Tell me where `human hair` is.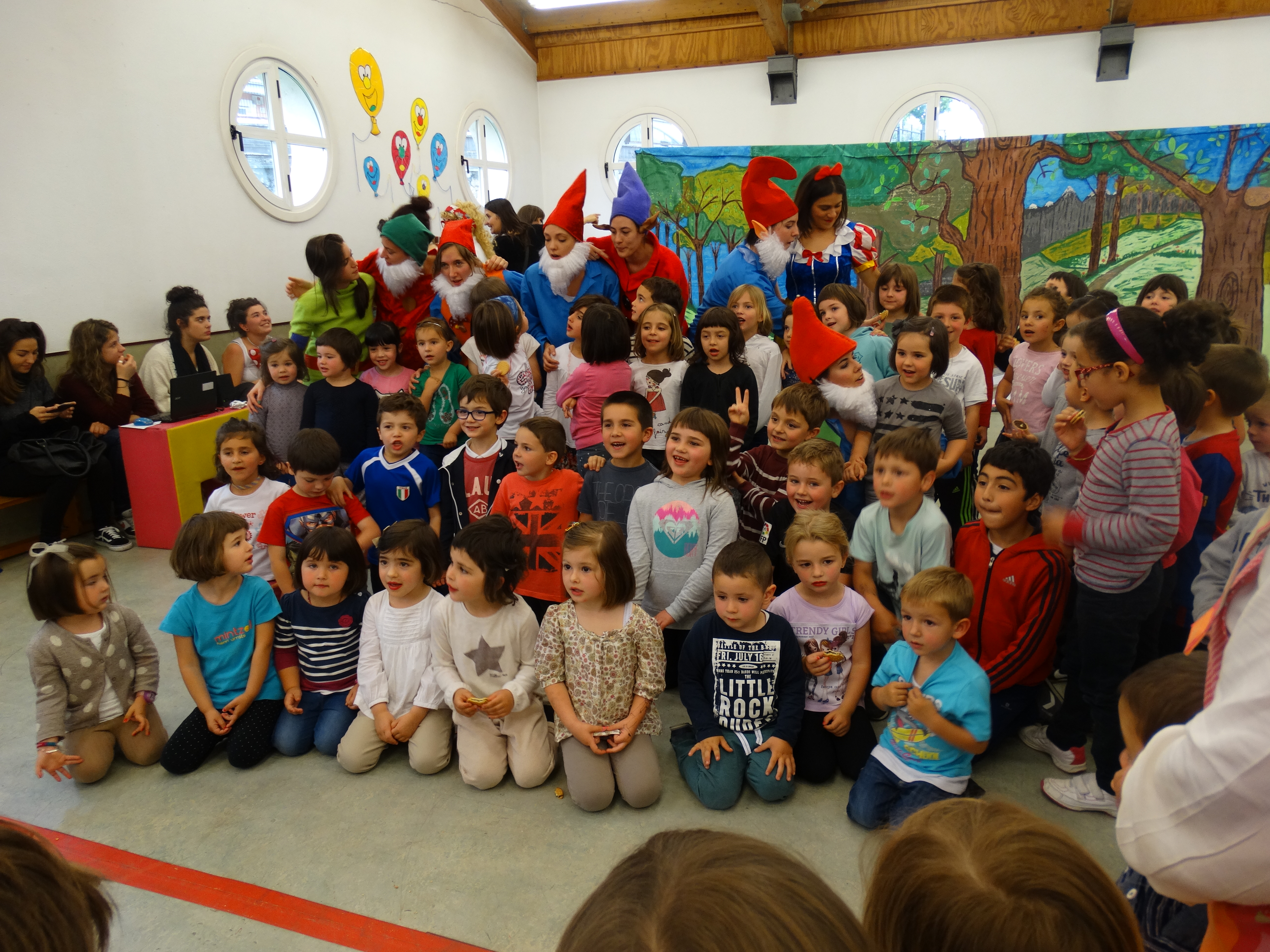
`human hair` is at (210,198,284,233).
